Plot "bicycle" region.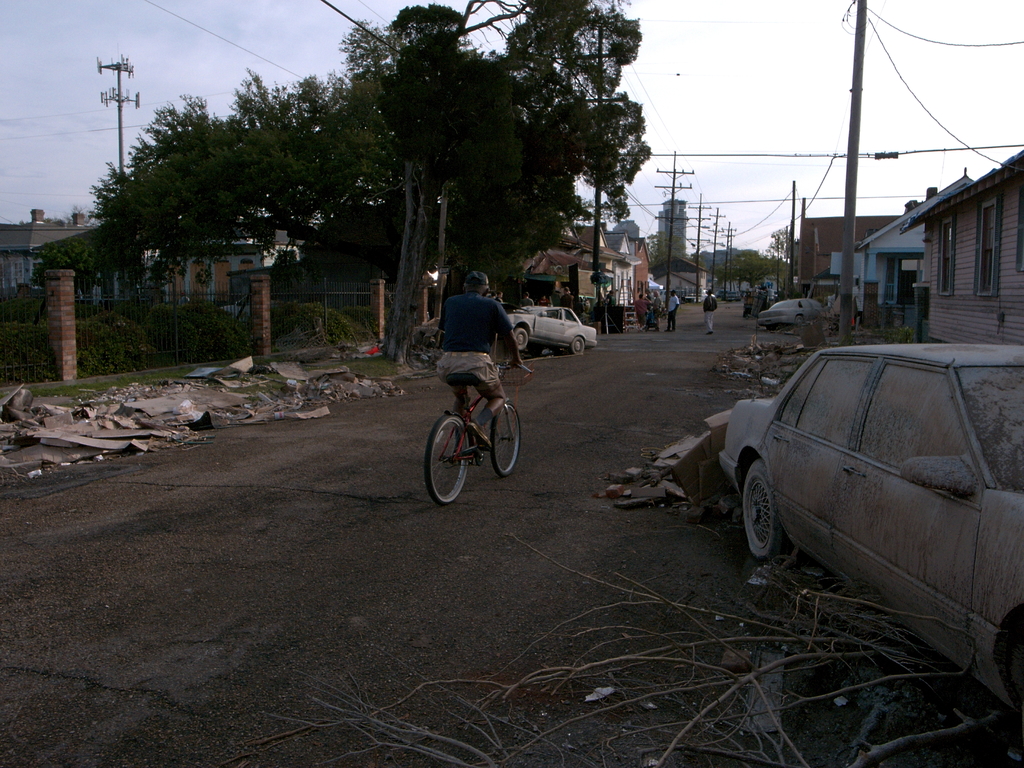
Plotted at {"x1": 425, "y1": 360, "x2": 534, "y2": 506}.
